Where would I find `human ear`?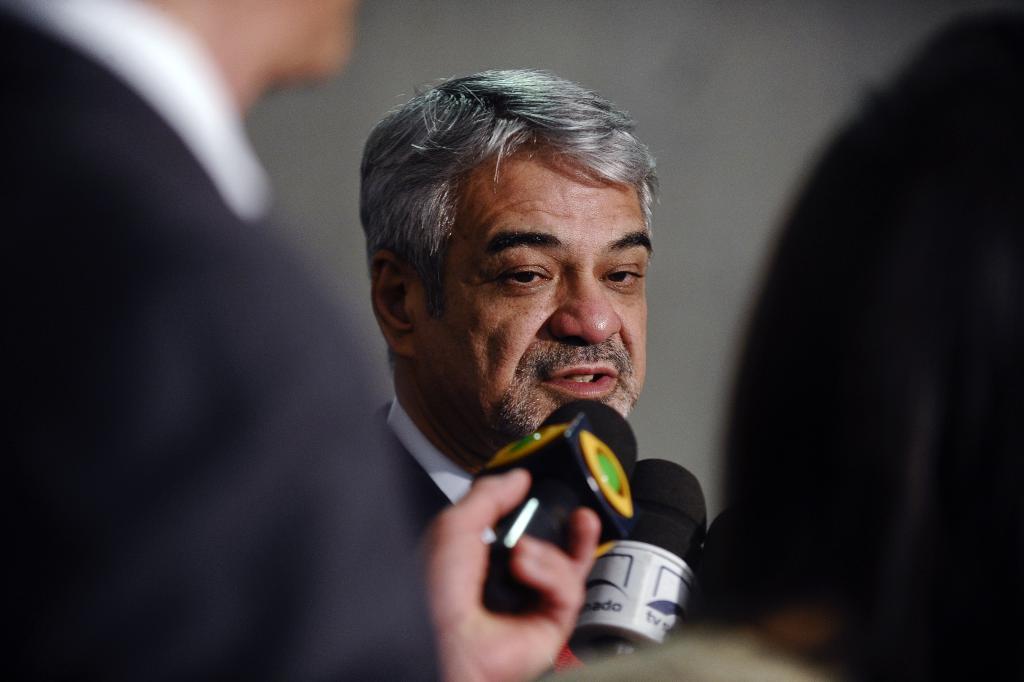
At [369, 251, 407, 352].
